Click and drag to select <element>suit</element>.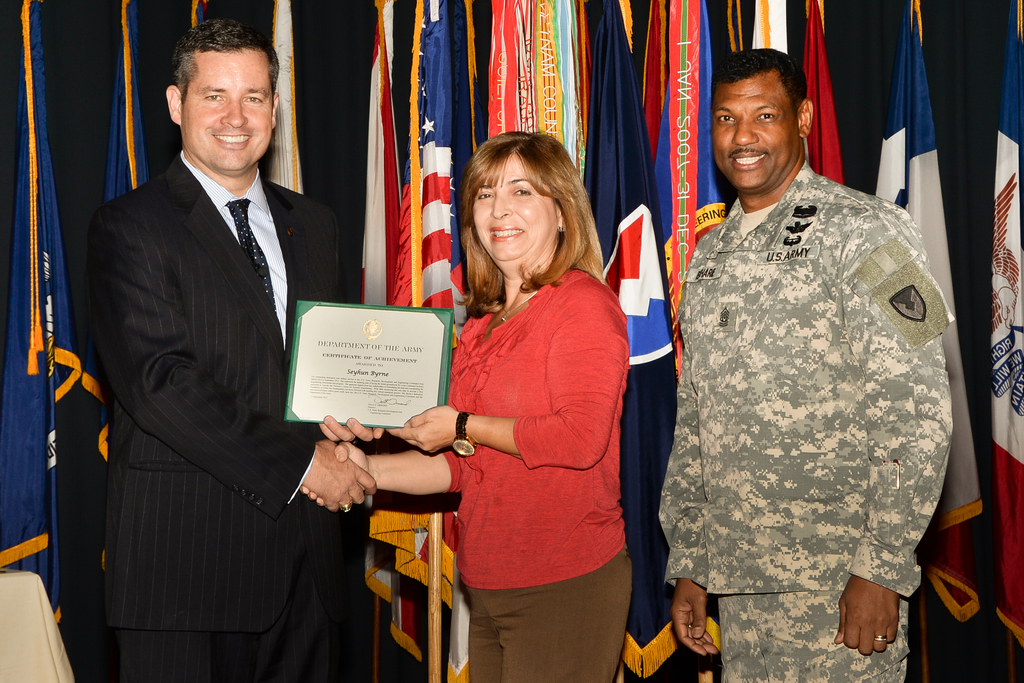
Selection: [left=115, top=136, right=419, bottom=655].
